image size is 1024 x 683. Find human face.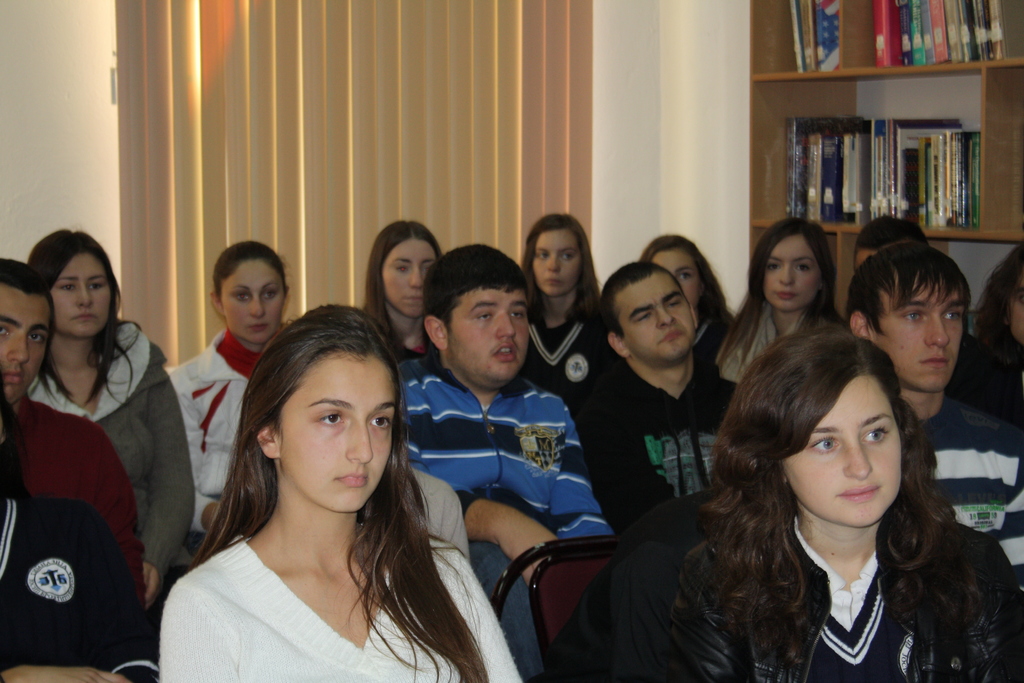
[865,269,965,389].
